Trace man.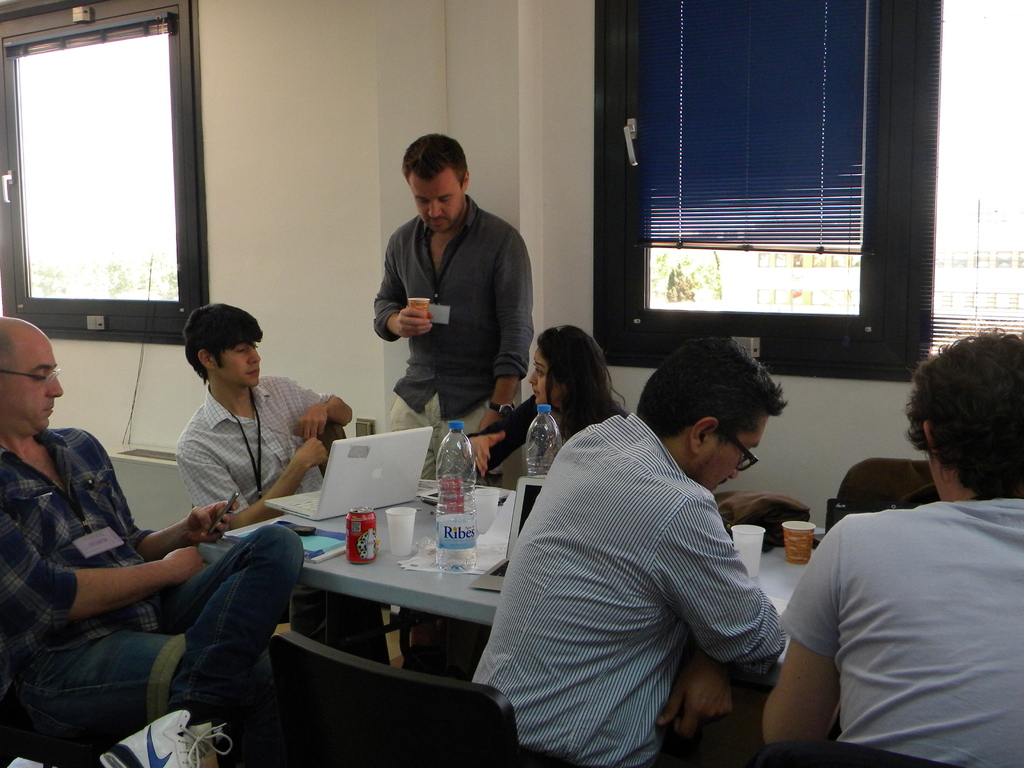
Traced to 376,128,531,480.
